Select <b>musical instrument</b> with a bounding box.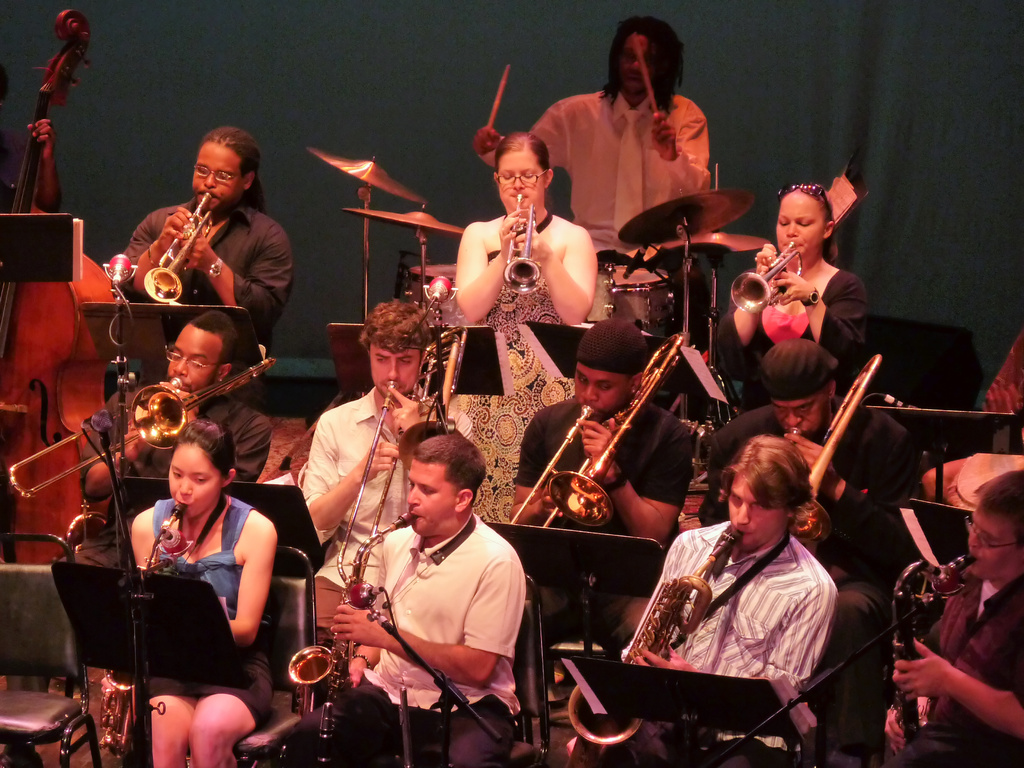
<region>292, 512, 418, 767</region>.
